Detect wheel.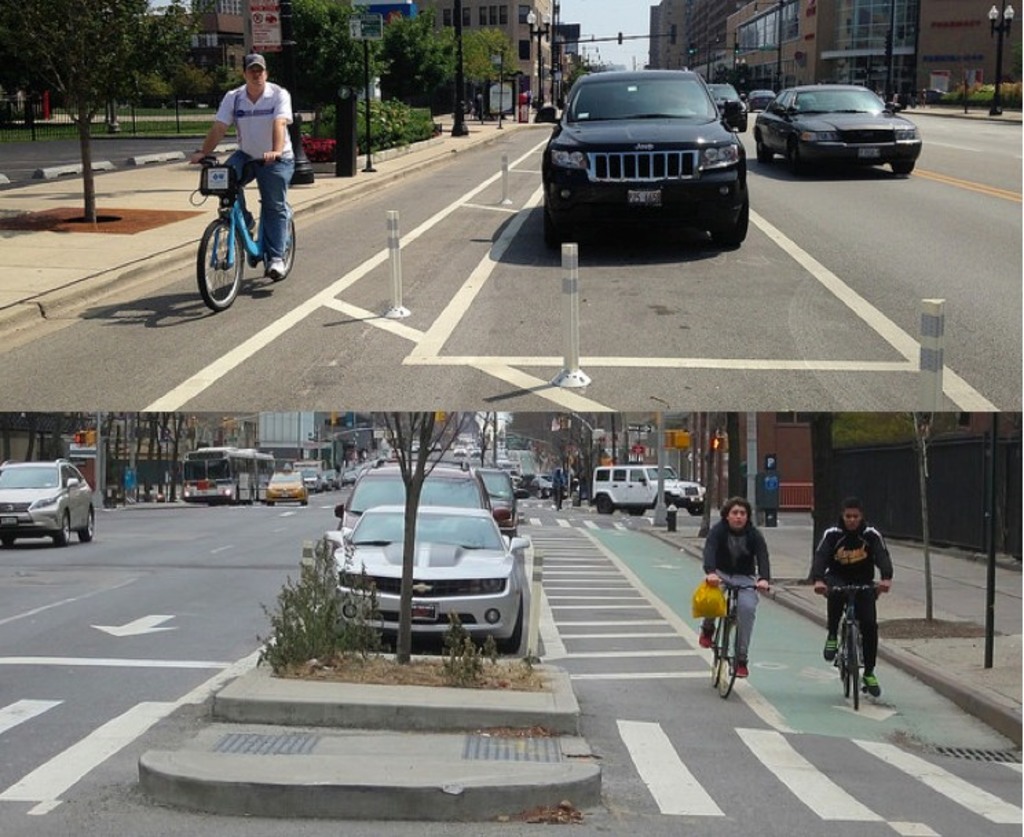
Detected at 595:493:606:520.
